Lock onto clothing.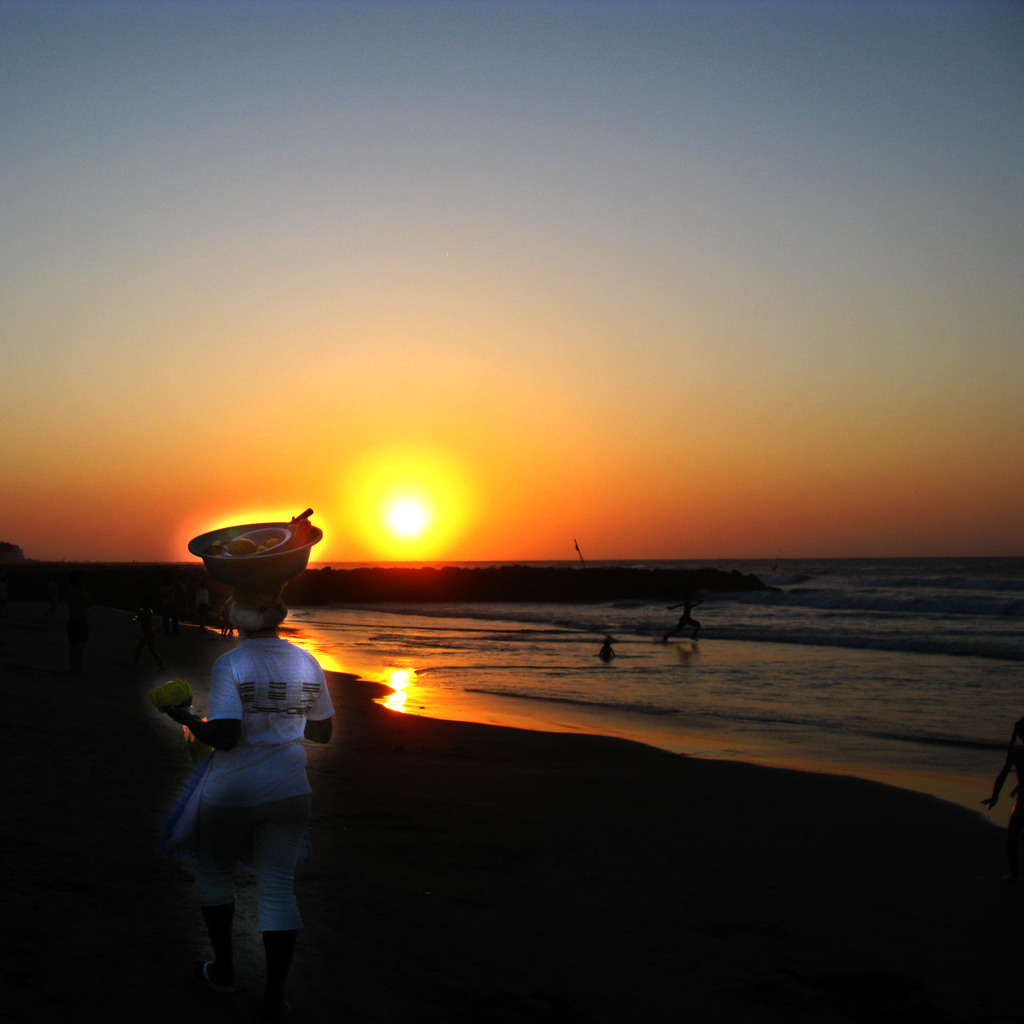
Locked: 171,596,346,963.
